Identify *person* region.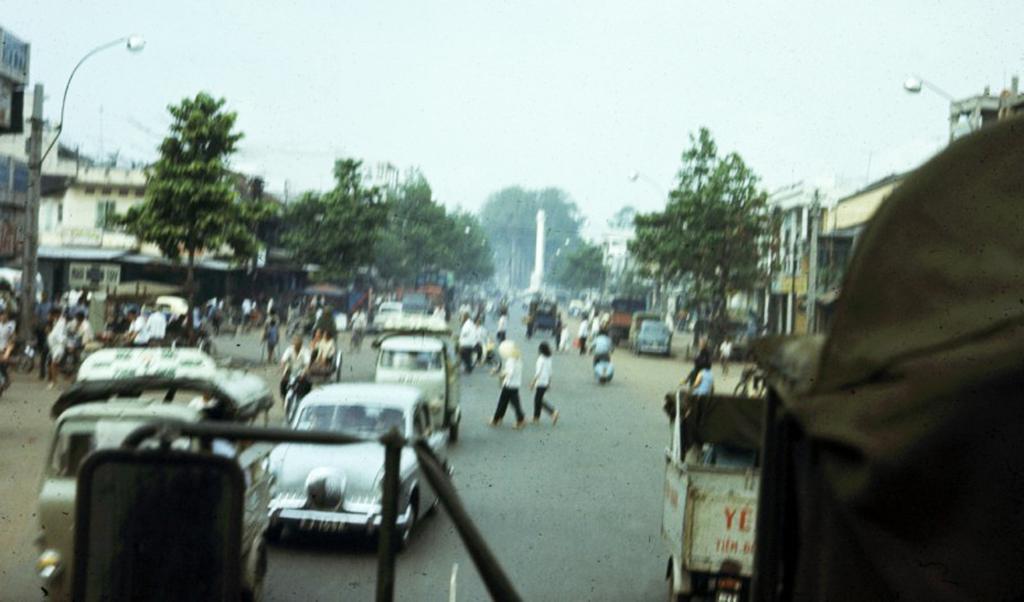
Region: Rect(676, 361, 703, 390).
